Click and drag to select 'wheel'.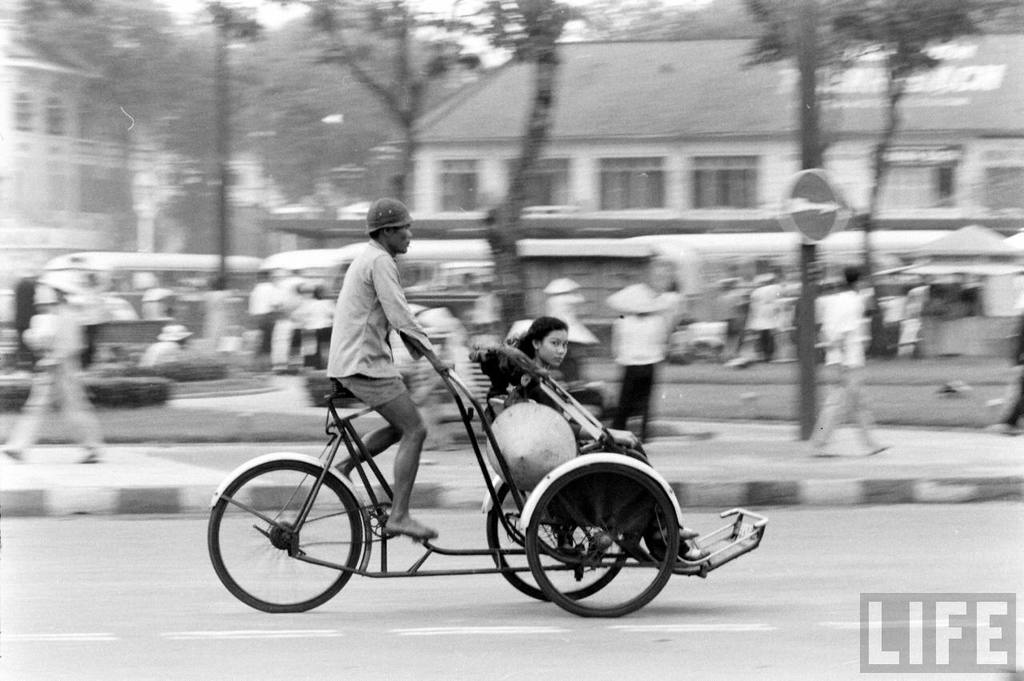
Selection: <region>209, 460, 361, 615</region>.
